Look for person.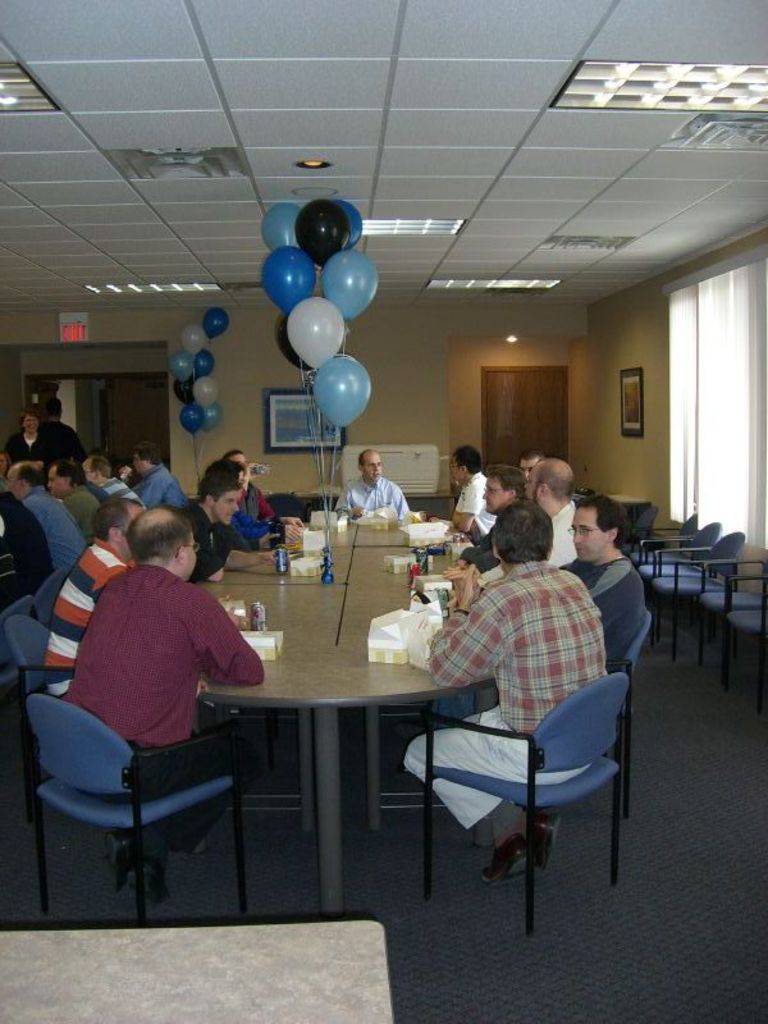
Found: bbox(338, 451, 411, 513).
